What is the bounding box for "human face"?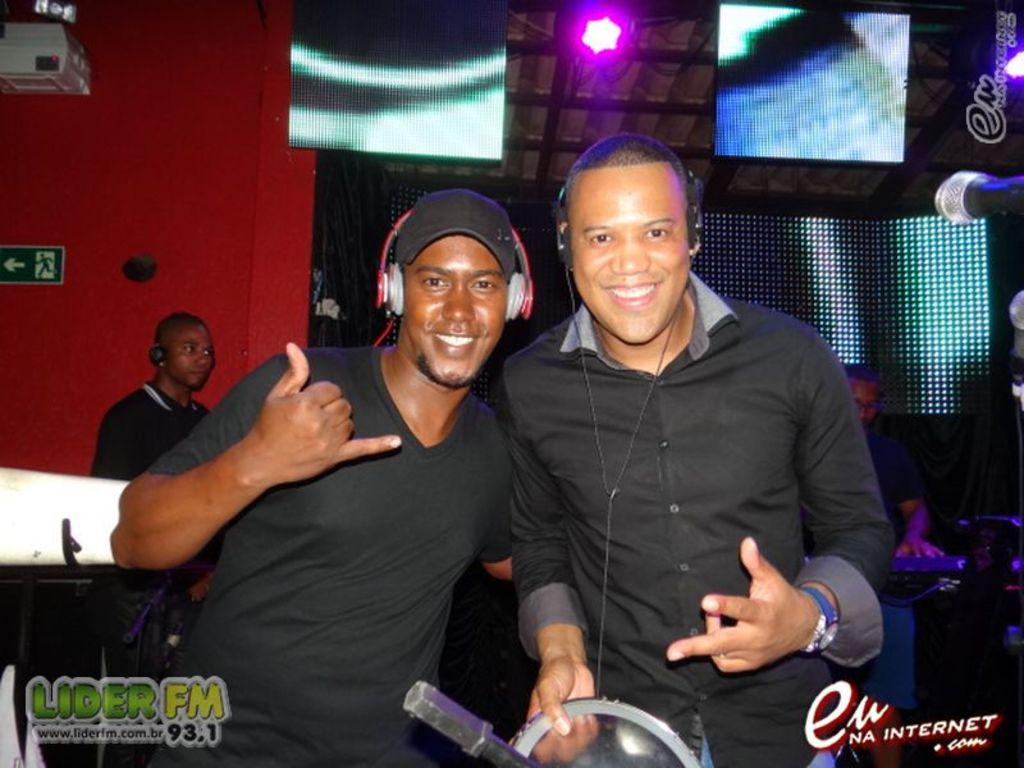
566:166:692:344.
